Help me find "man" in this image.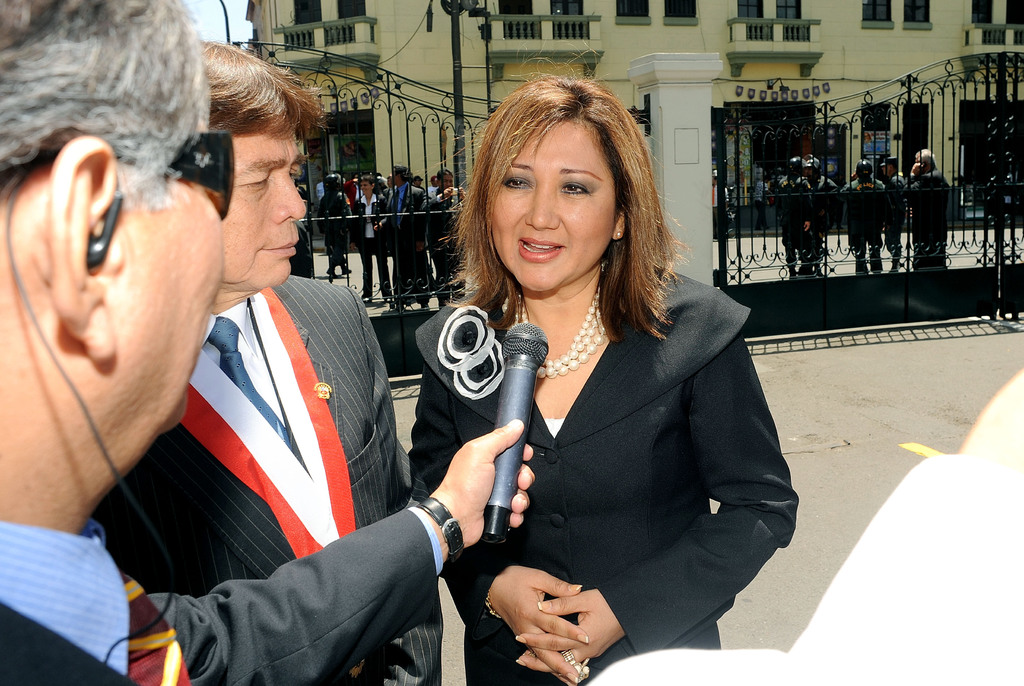
Found it: rect(798, 156, 837, 277).
